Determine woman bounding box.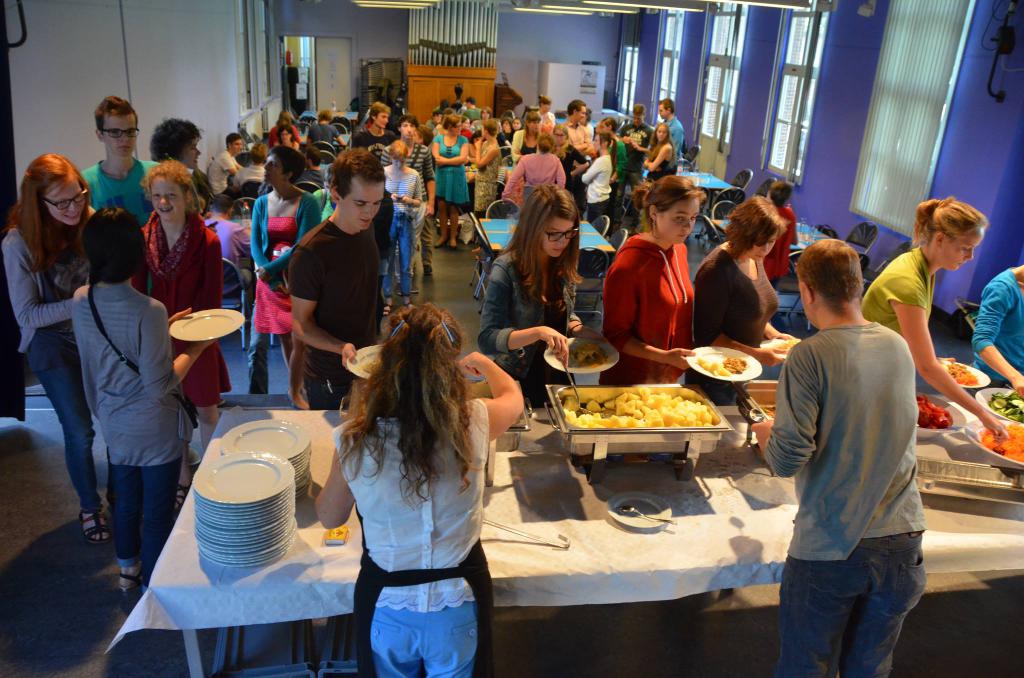
Determined: 645:121:676:190.
